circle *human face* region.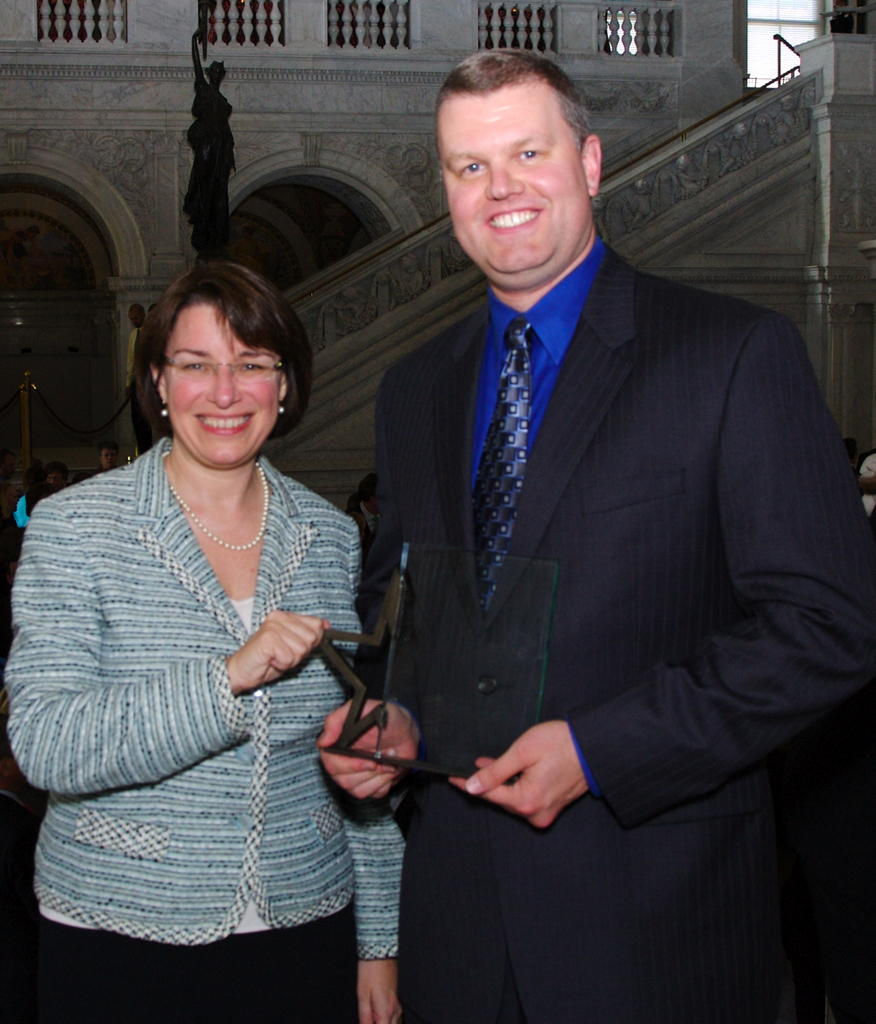
Region: crop(166, 300, 280, 472).
